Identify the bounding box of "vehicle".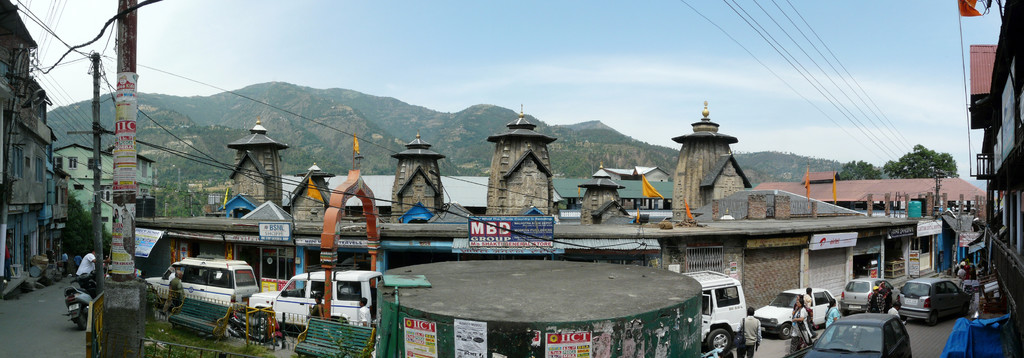
253, 264, 383, 327.
